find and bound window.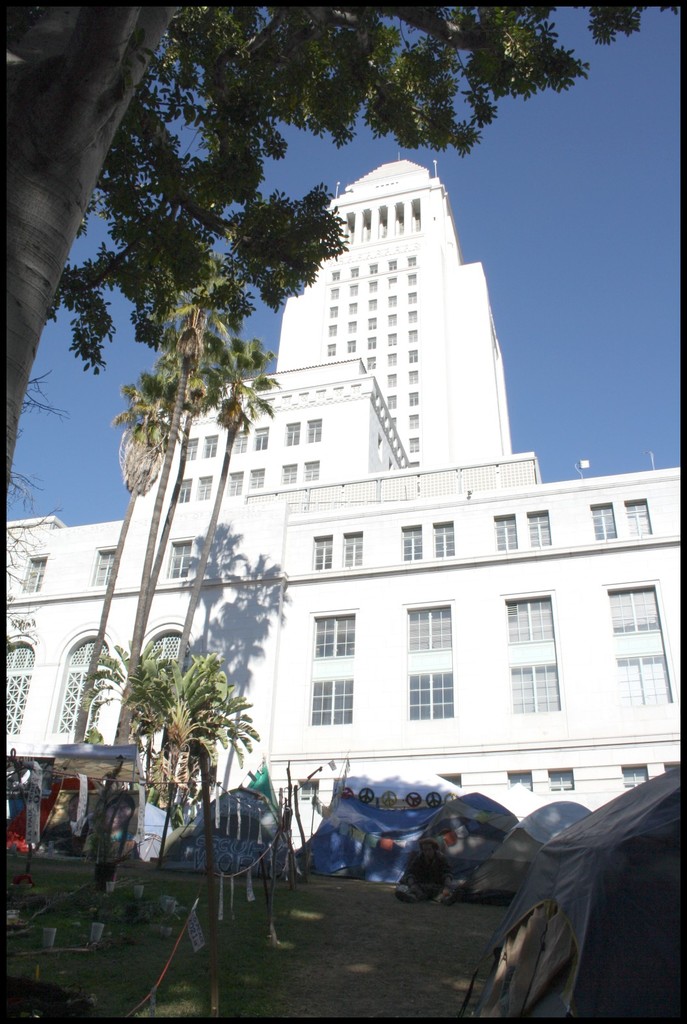
Bound: [330,271,340,278].
